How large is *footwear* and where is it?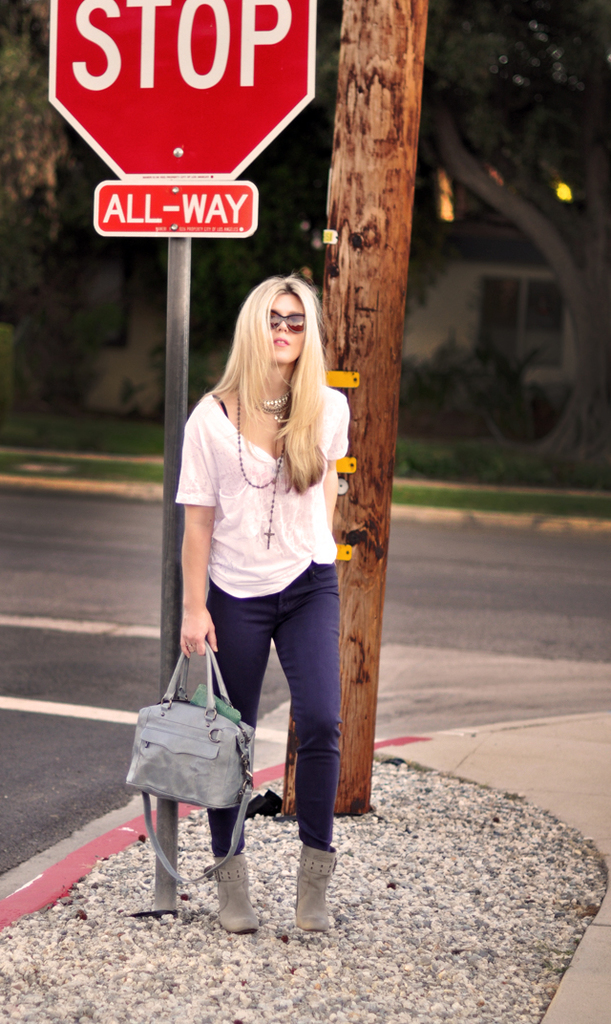
Bounding box: <region>214, 861, 253, 931</region>.
